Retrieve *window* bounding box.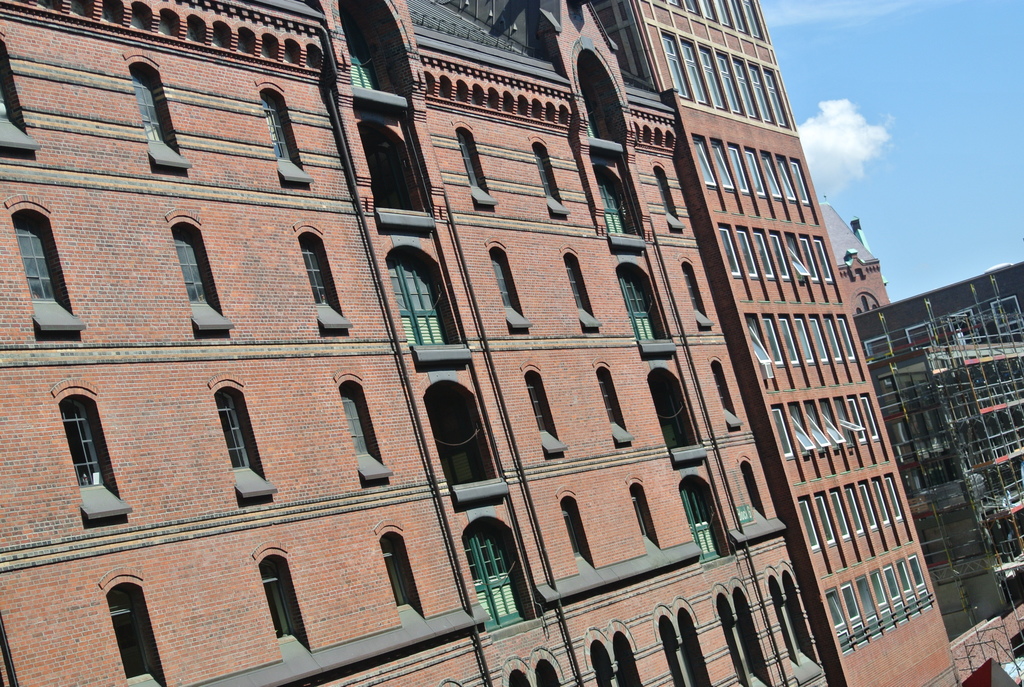
Bounding box: region(532, 141, 567, 217).
